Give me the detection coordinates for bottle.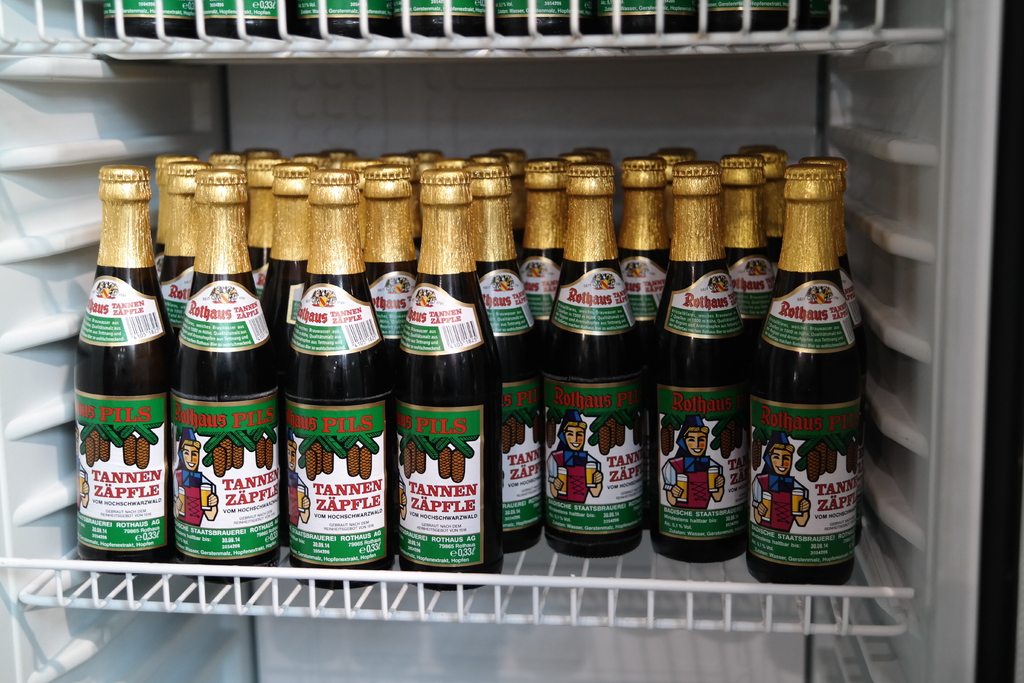
(711, 0, 790, 31).
